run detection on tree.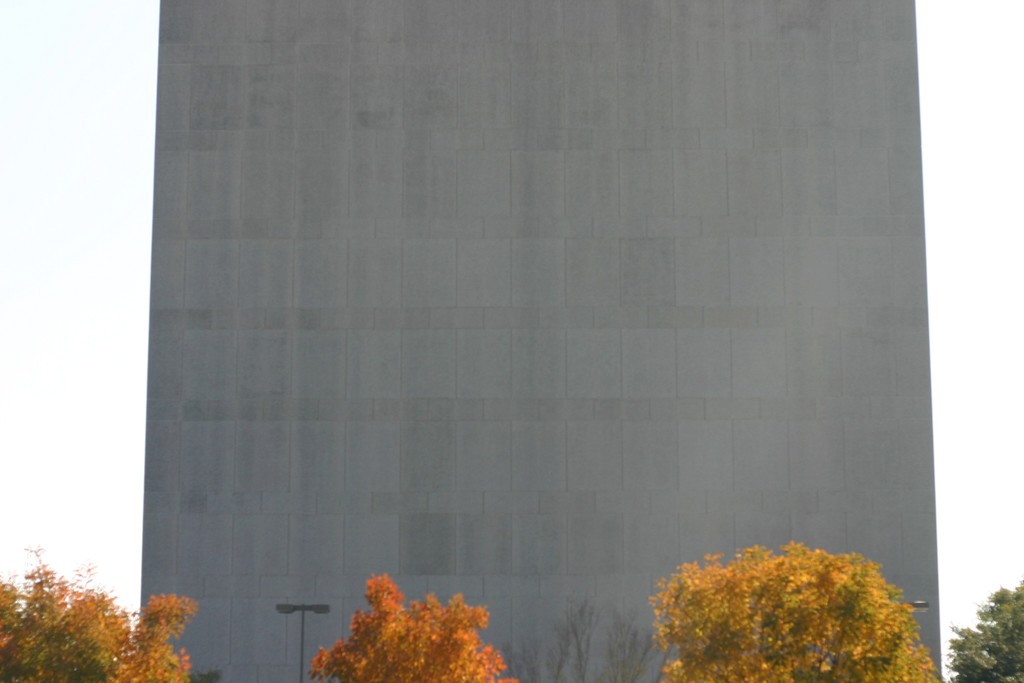
Result: x1=939 y1=580 x2=1023 y2=682.
